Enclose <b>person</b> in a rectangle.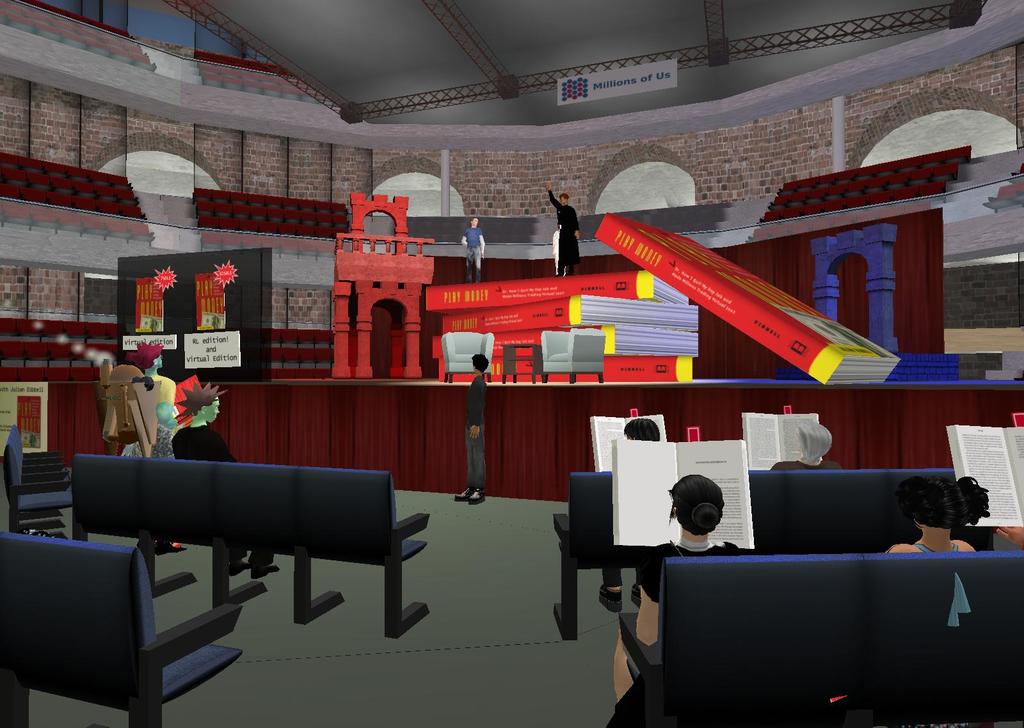
box=[120, 340, 184, 551].
